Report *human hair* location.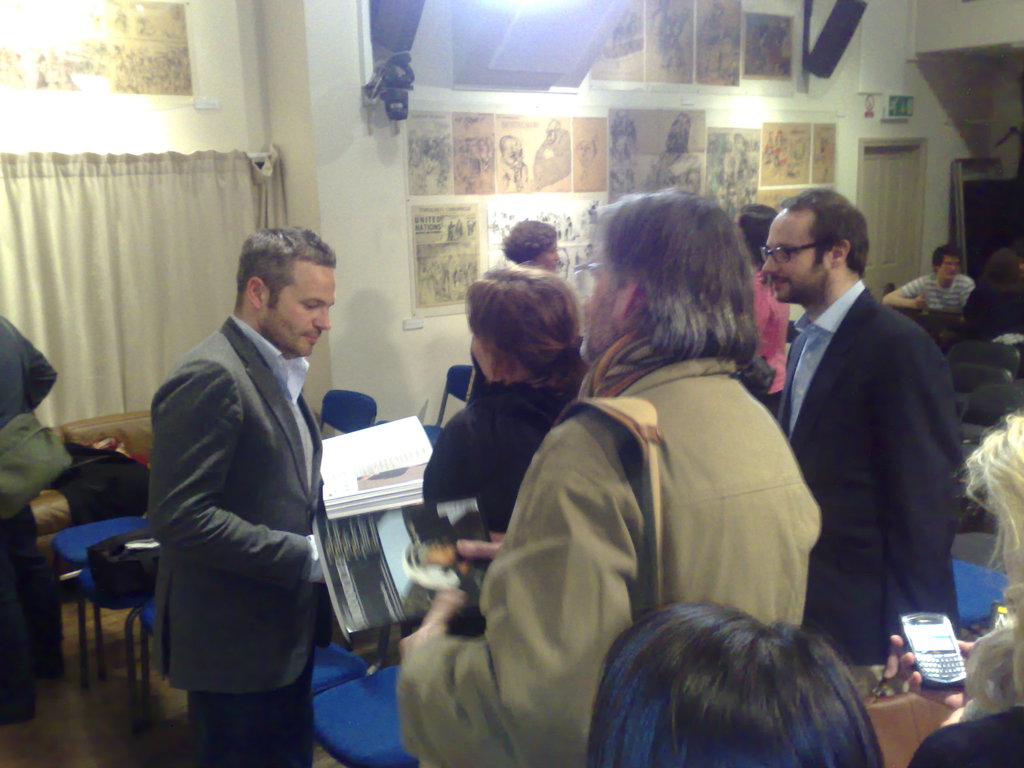
Report: (934, 248, 964, 268).
